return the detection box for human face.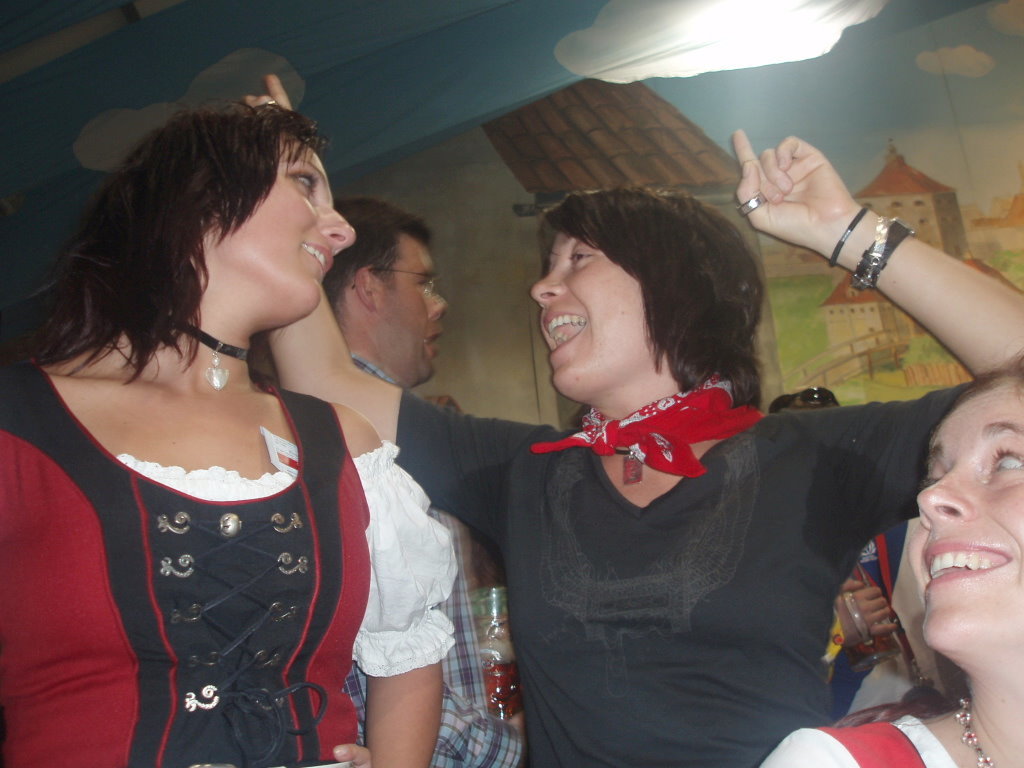
l=526, t=233, r=648, b=398.
